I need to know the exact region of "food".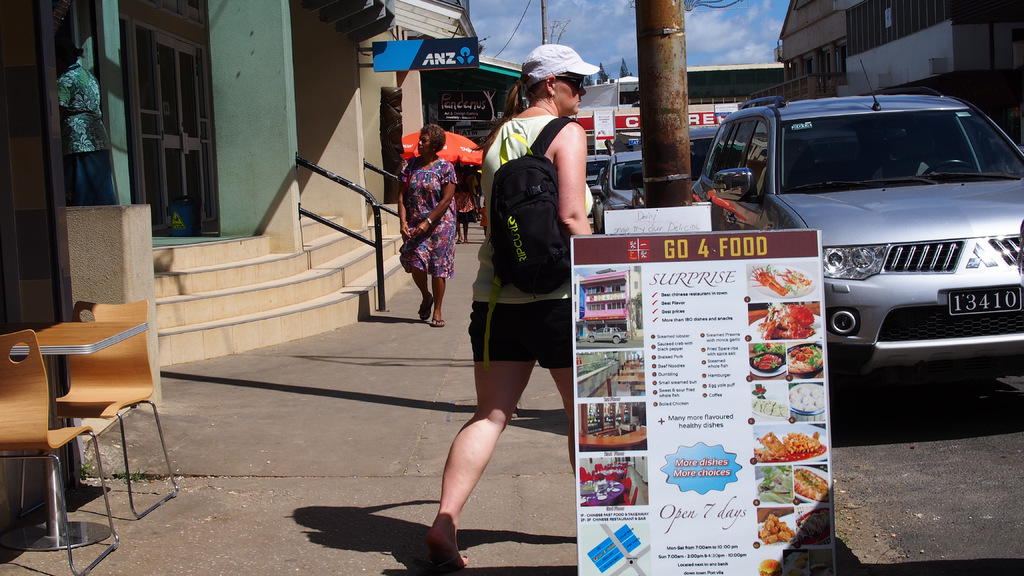
Region: (left=787, top=547, right=806, bottom=572).
